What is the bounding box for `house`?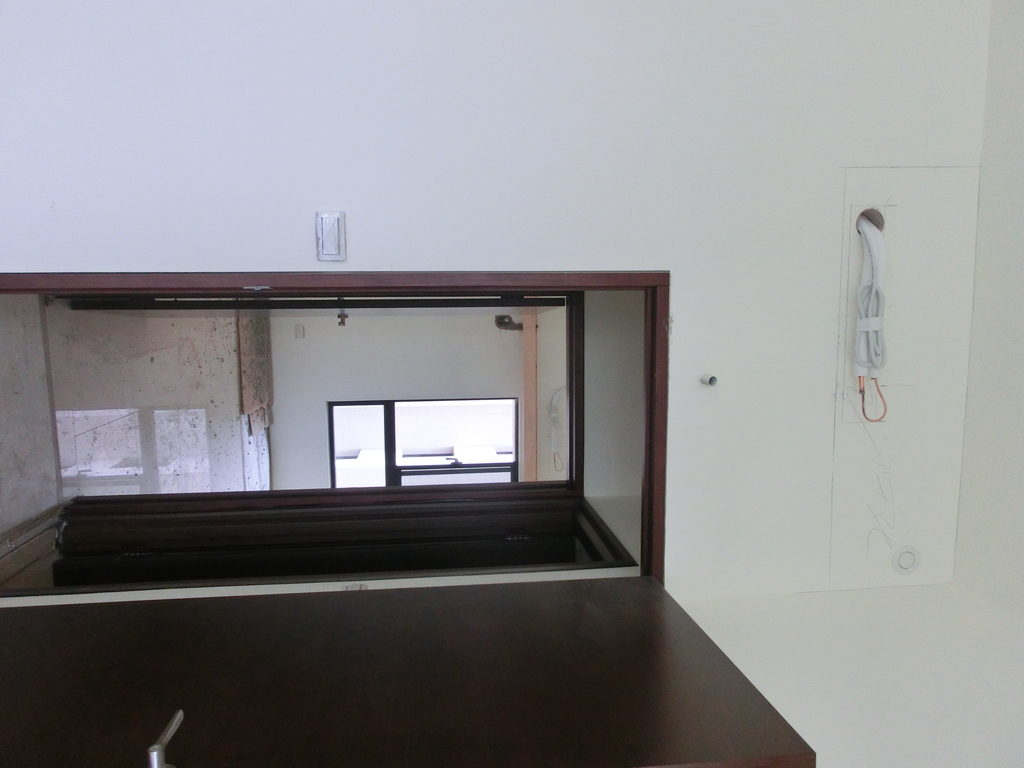
box=[0, 0, 1023, 767].
